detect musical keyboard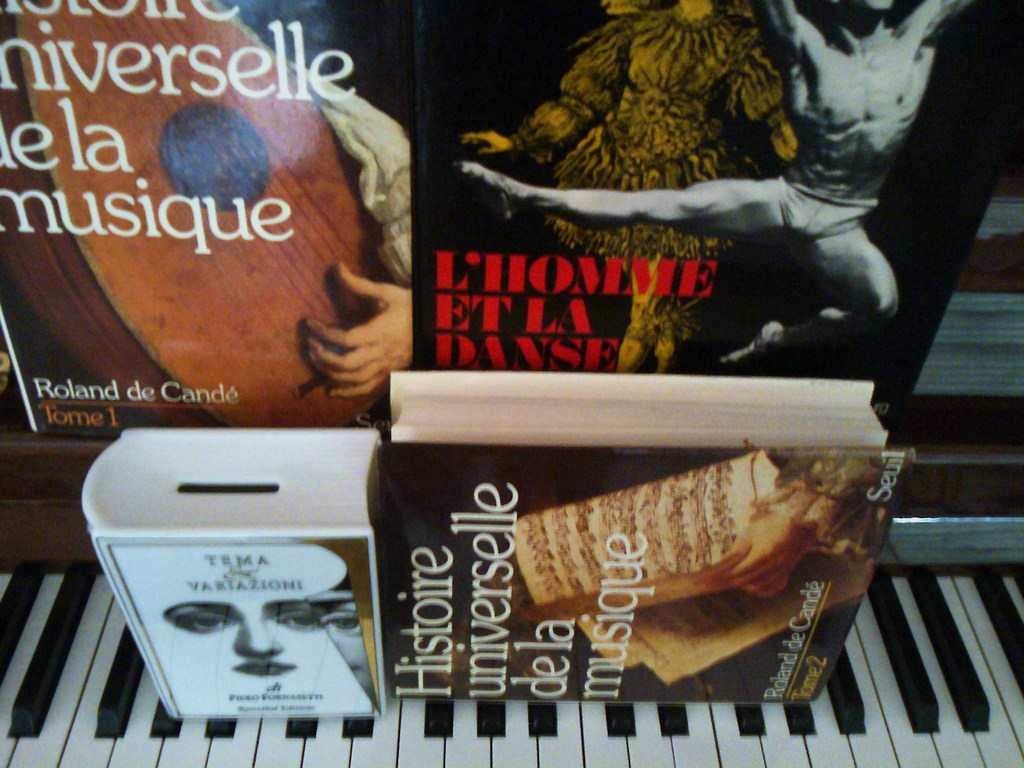
crop(0, 552, 1023, 767)
